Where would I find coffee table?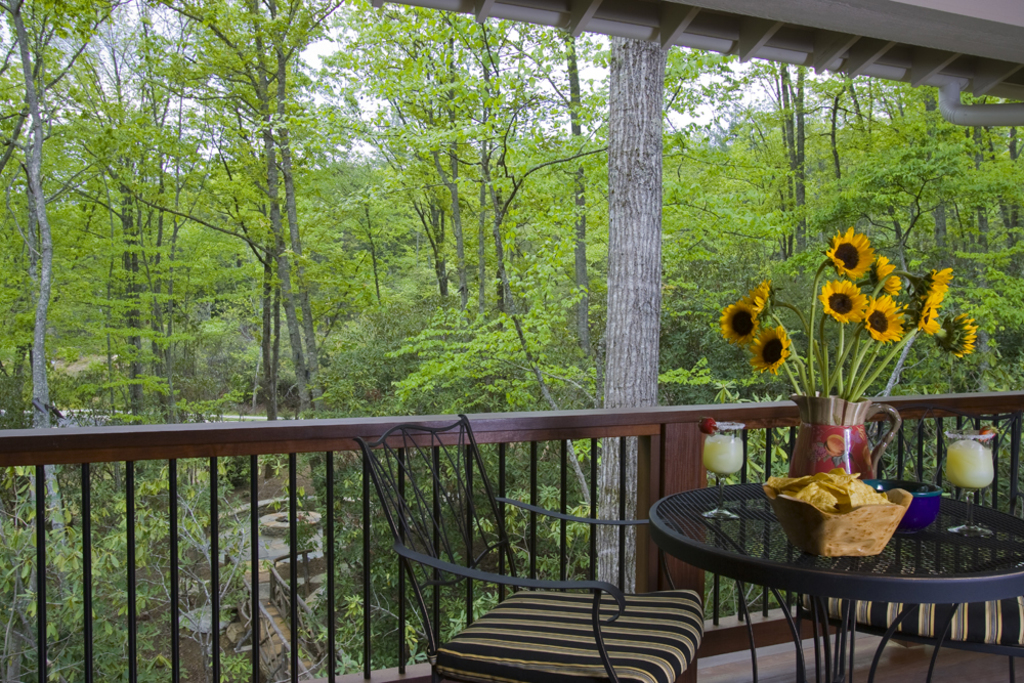
At BBox(667, 487, 995, 676).
